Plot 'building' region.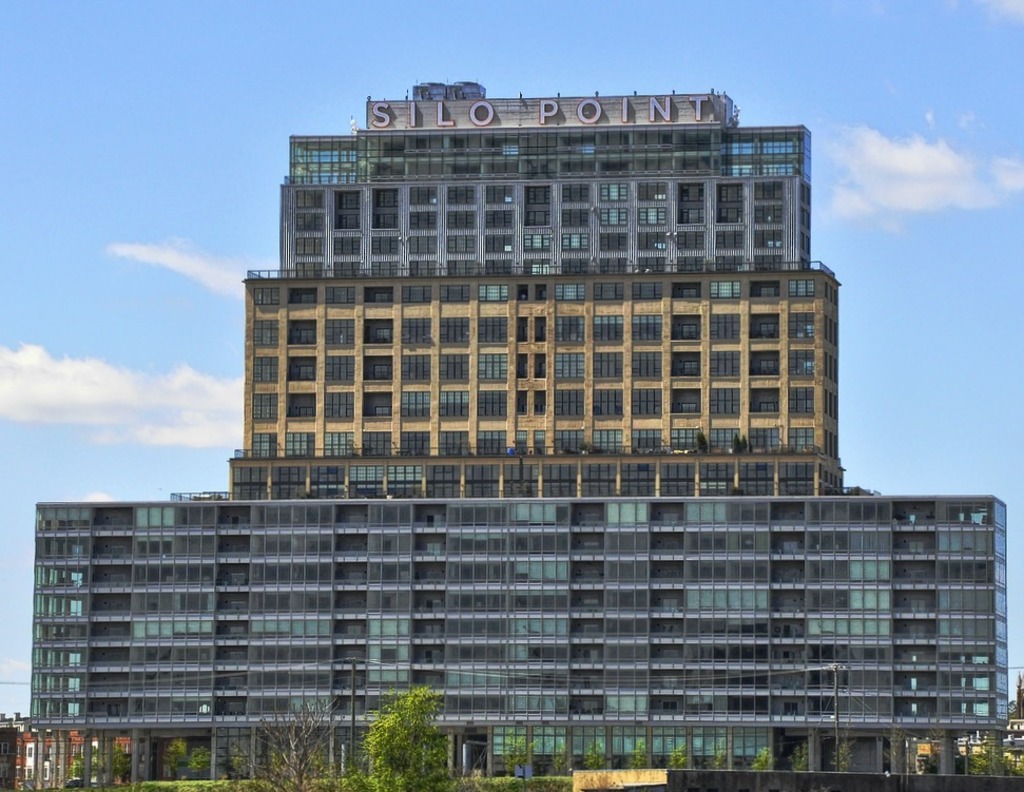
Plotted at (x1=0, y1=710, x2=136, y2=791).
